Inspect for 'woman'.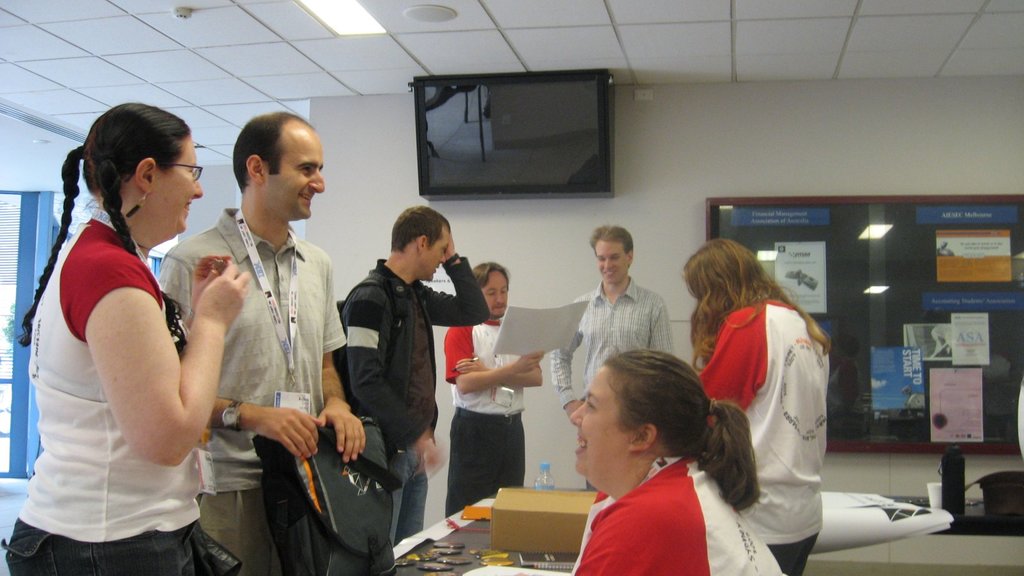
Inspection: {"left": 684, "top": 234, "right": 830, "bottom": 575}.
